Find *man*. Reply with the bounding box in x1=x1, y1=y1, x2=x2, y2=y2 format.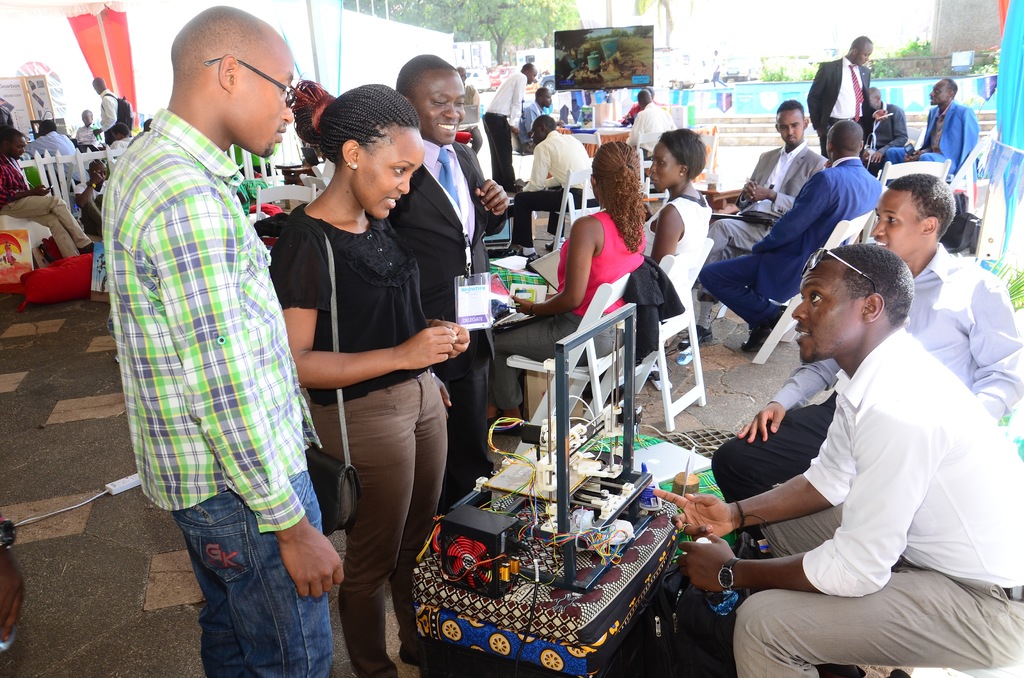
x1=619, y1=84, x2=660, y2=123.
